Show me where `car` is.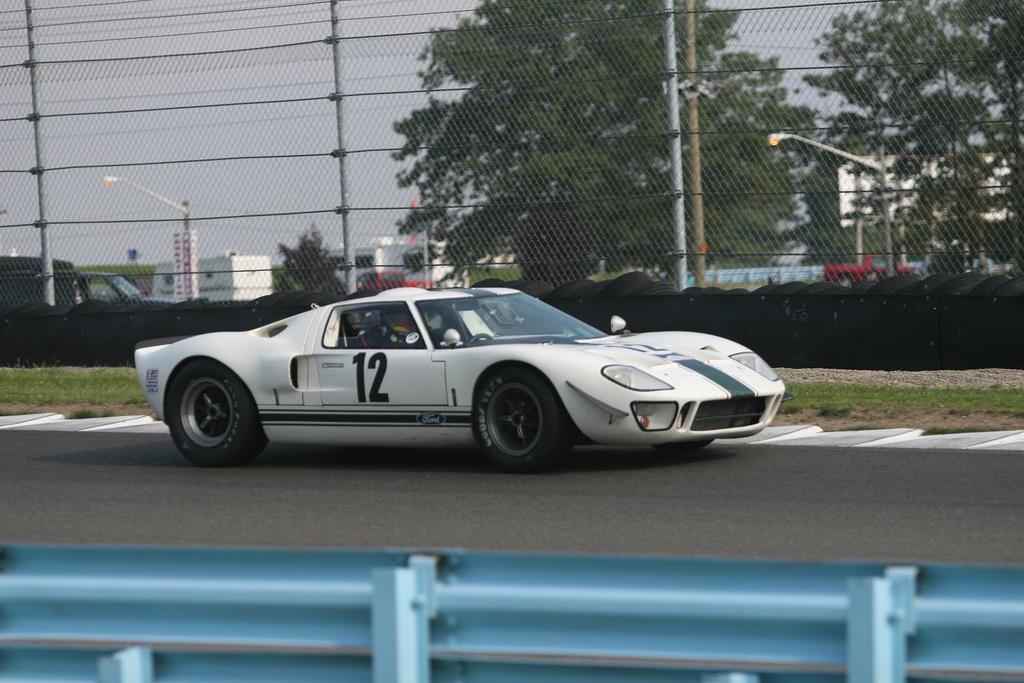
`car` is at x1=115 y1=275 x2=786 y2=465.
